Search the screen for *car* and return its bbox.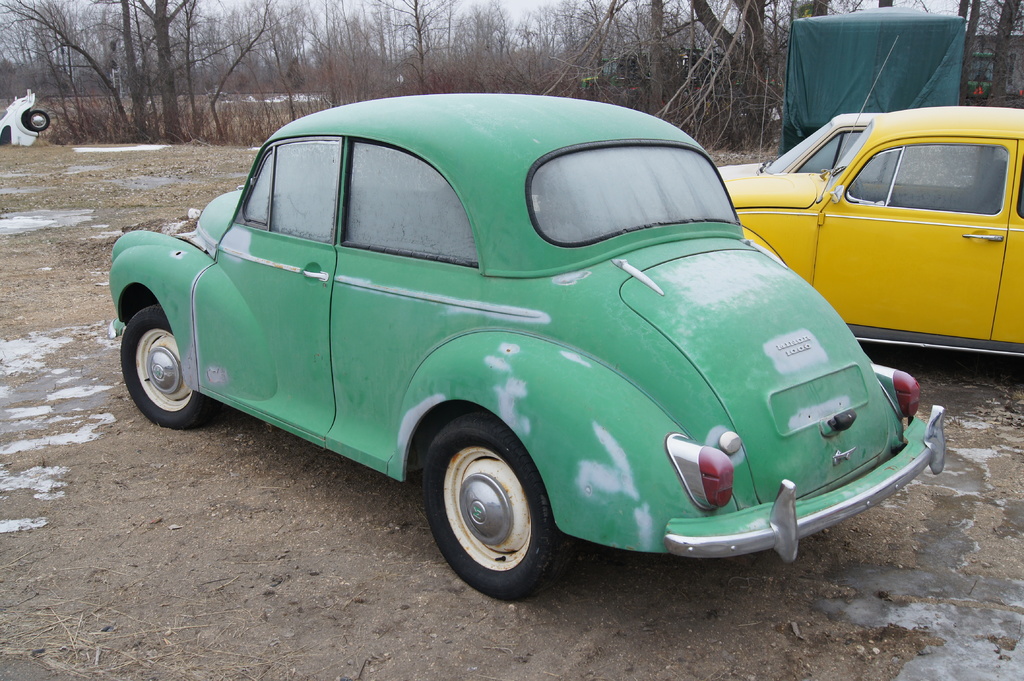
Found: left=724, top=99, right=1023, bottom=355.
